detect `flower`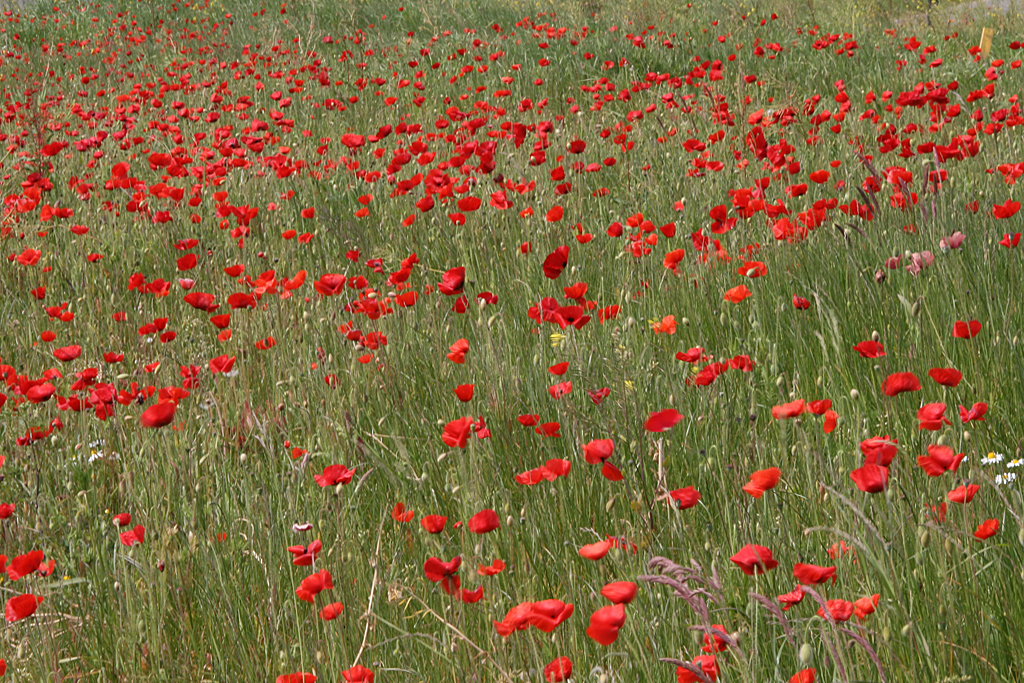
select_region(580, 533, 615, 564)
